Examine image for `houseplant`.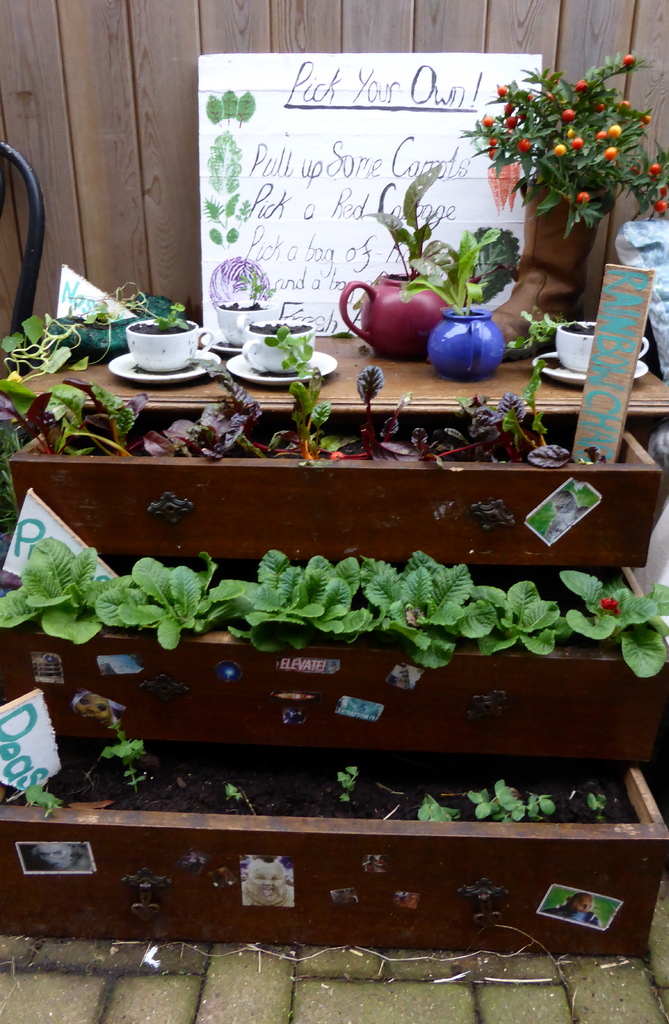
Examination result: bbox(455, 39, 668, 361).
